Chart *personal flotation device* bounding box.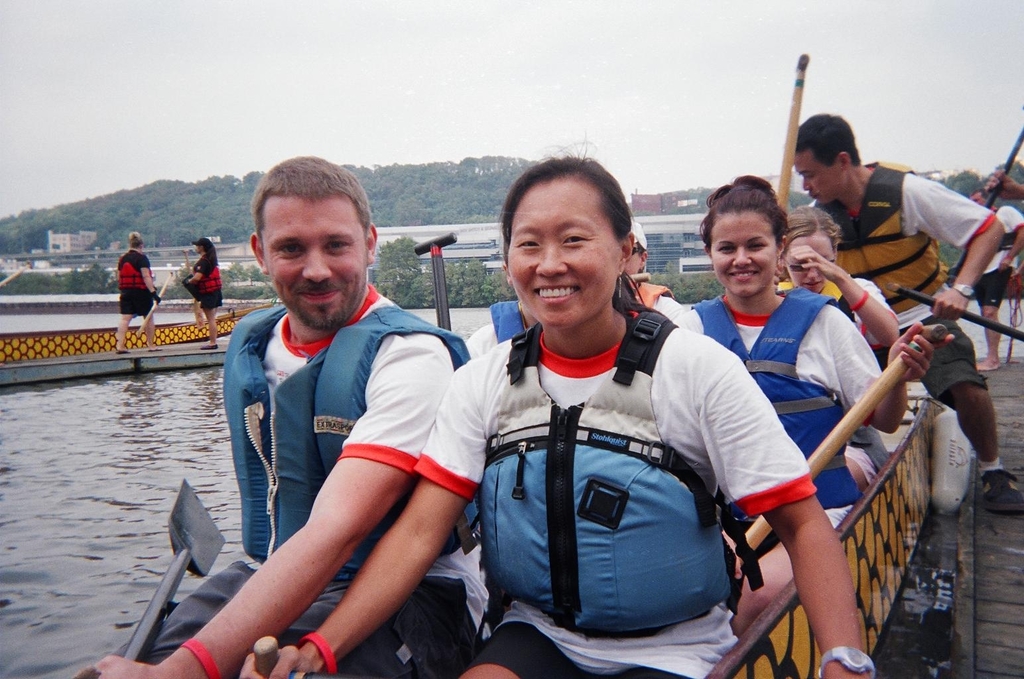
Charted: left=698, top=290, right=864, bottom=509.
